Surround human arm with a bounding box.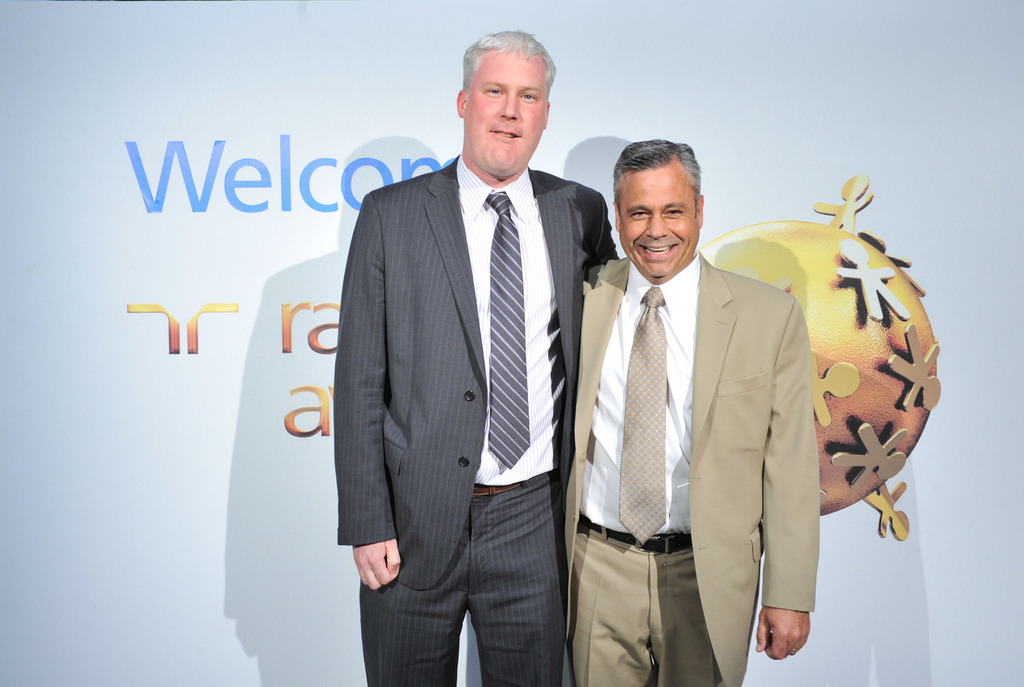
588 193 618 270.
